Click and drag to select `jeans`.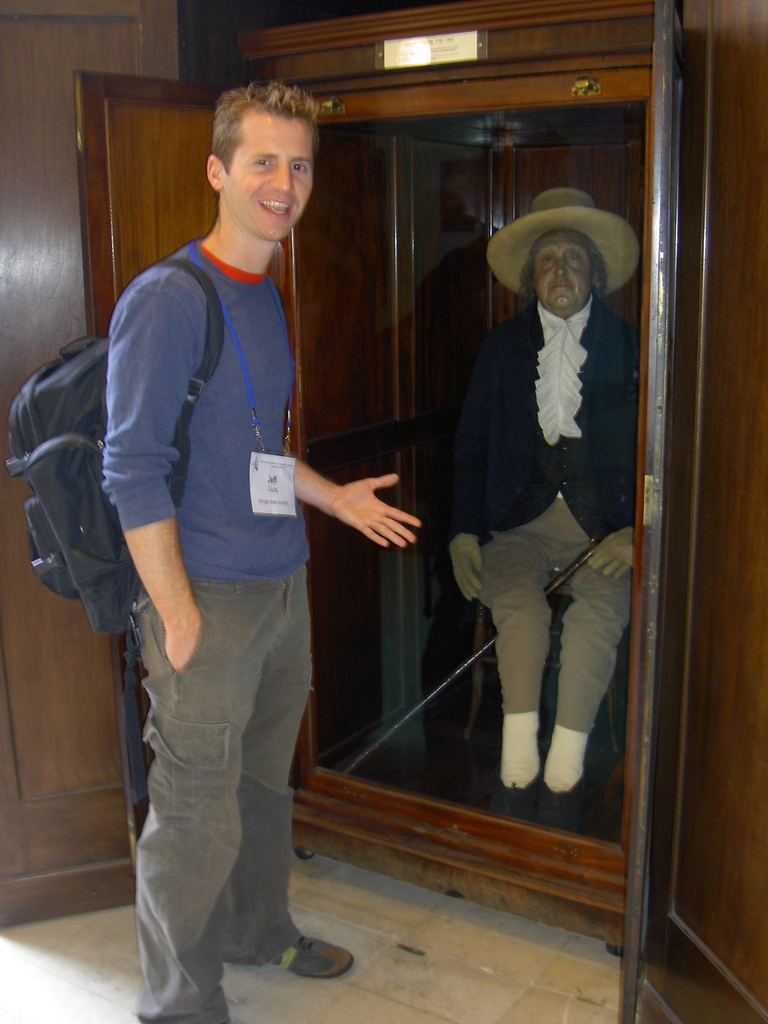
Selection: select_region(484, 491, 619, 745).
